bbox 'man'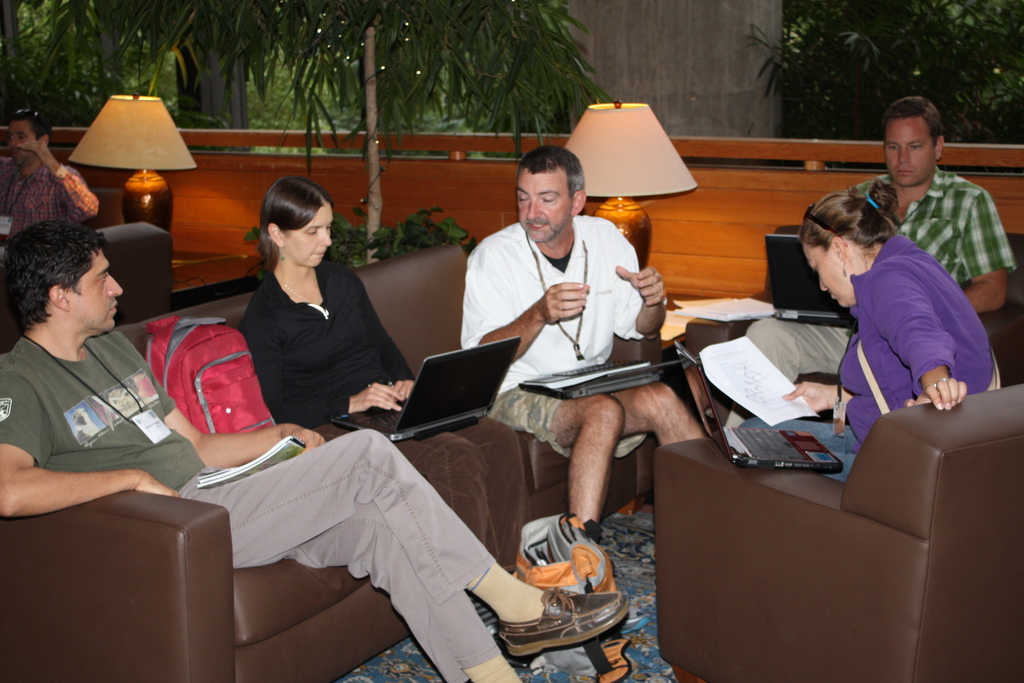
749,94,1016,390
